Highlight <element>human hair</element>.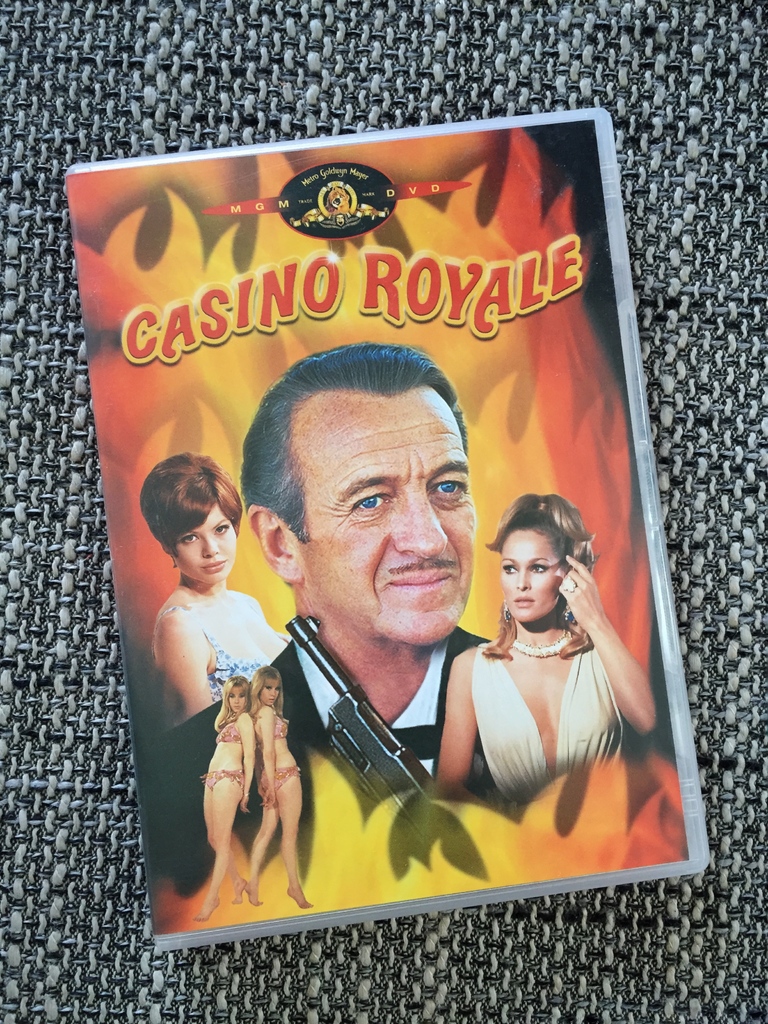
Highlighted region: <box>217,678,253,729</box>.
